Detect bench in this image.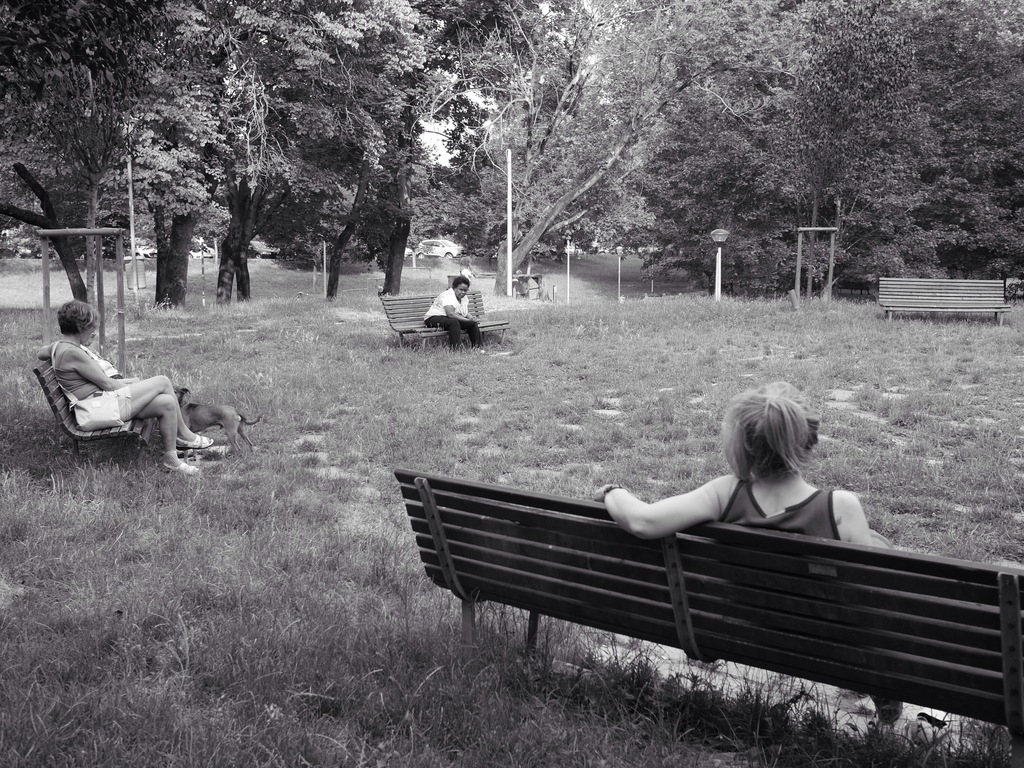
Detection: detection(28, 357, 156, 458).
